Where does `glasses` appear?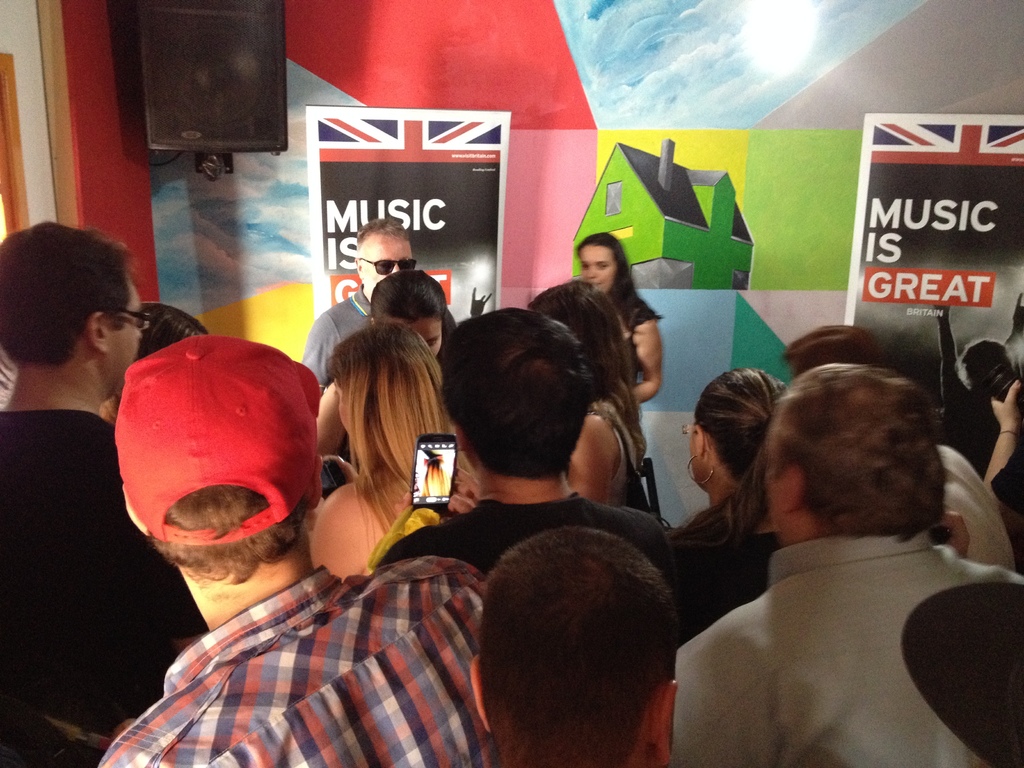
Appears at 89 303 160 333.
